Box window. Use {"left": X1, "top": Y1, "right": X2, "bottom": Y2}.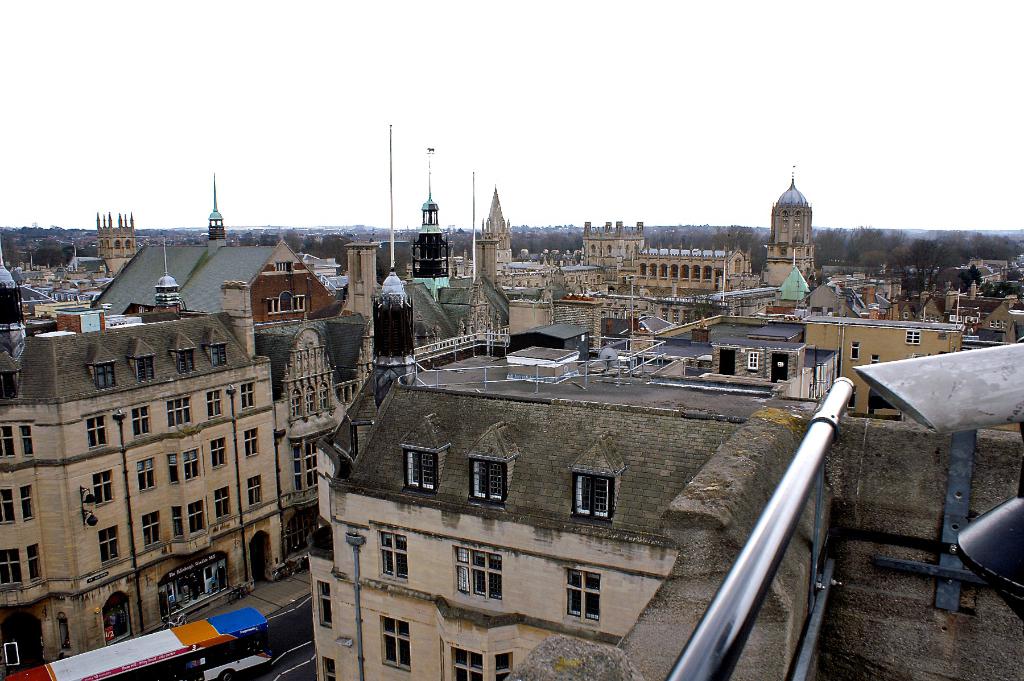
{"left": 97, "top": 524, "right": 124, "bottom": 566}.
